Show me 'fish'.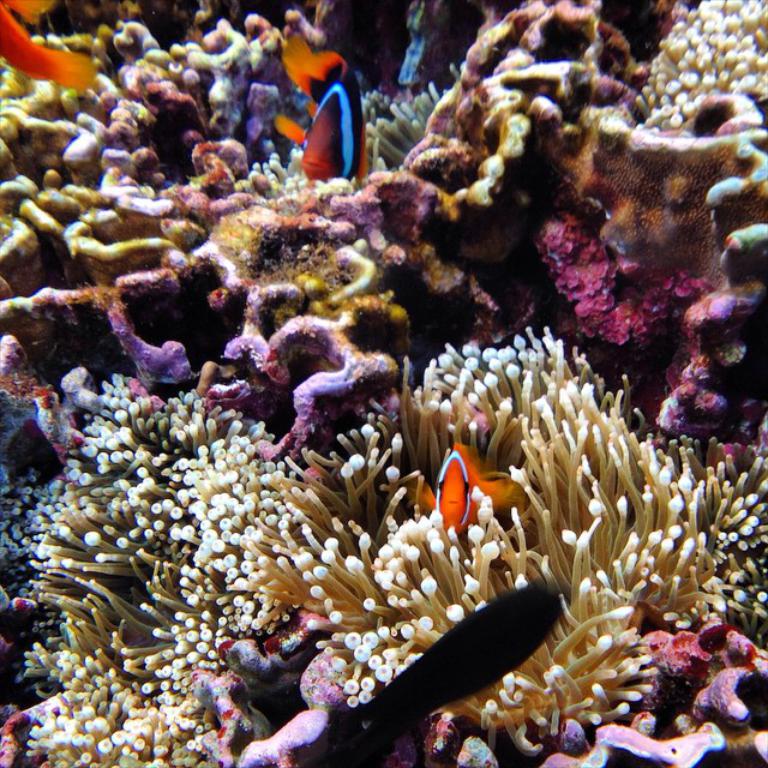
'fish' is here: box=[426, 443, 511, 535].
